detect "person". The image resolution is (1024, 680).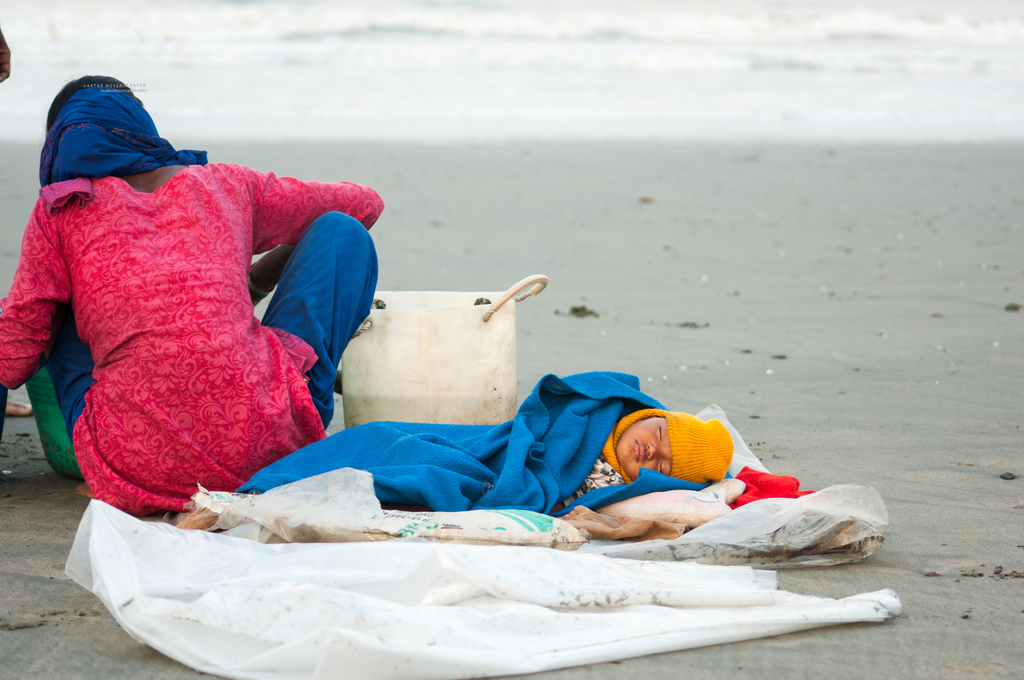
553 411 735 510.
